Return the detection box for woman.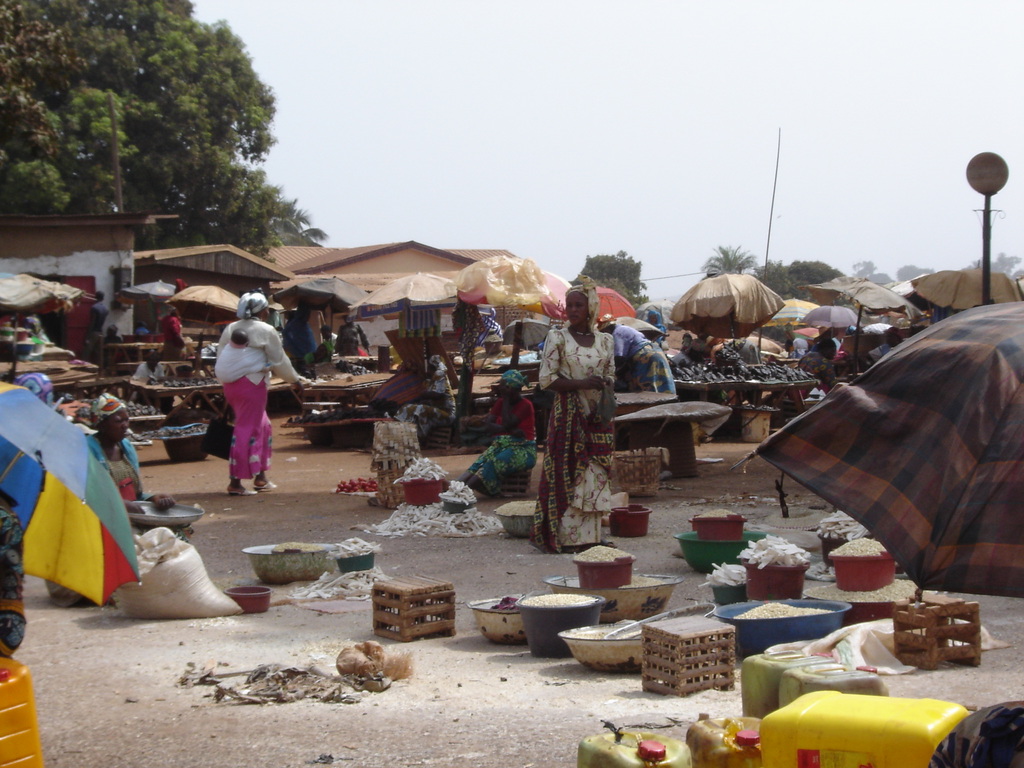
box(155, 306, 193, 361).
